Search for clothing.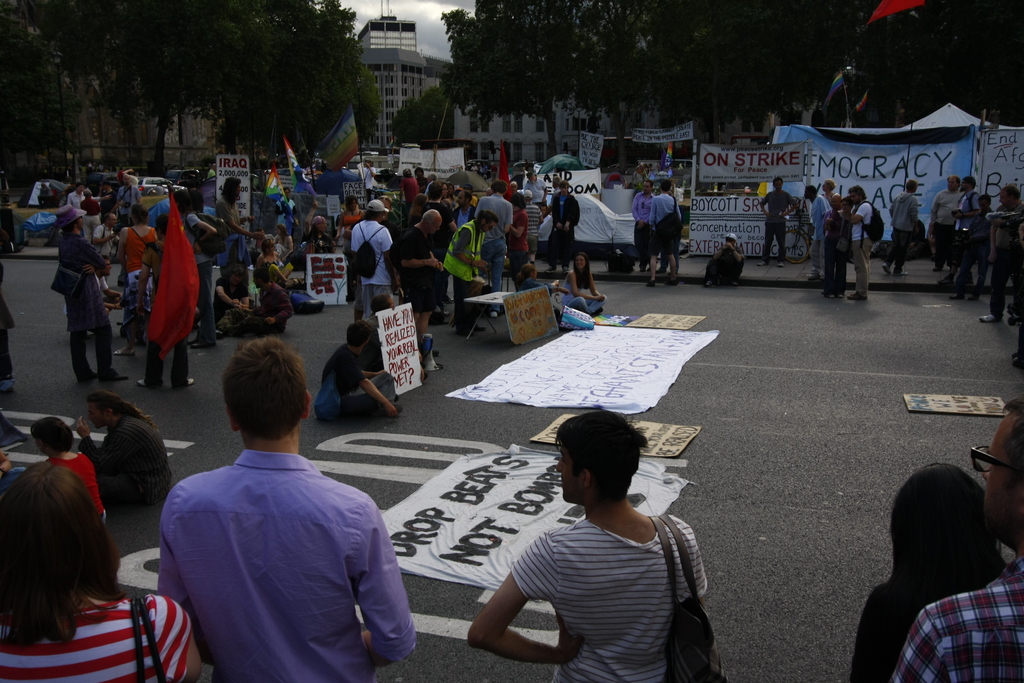
Found at <region>0, 467, 29, 496</region>.
